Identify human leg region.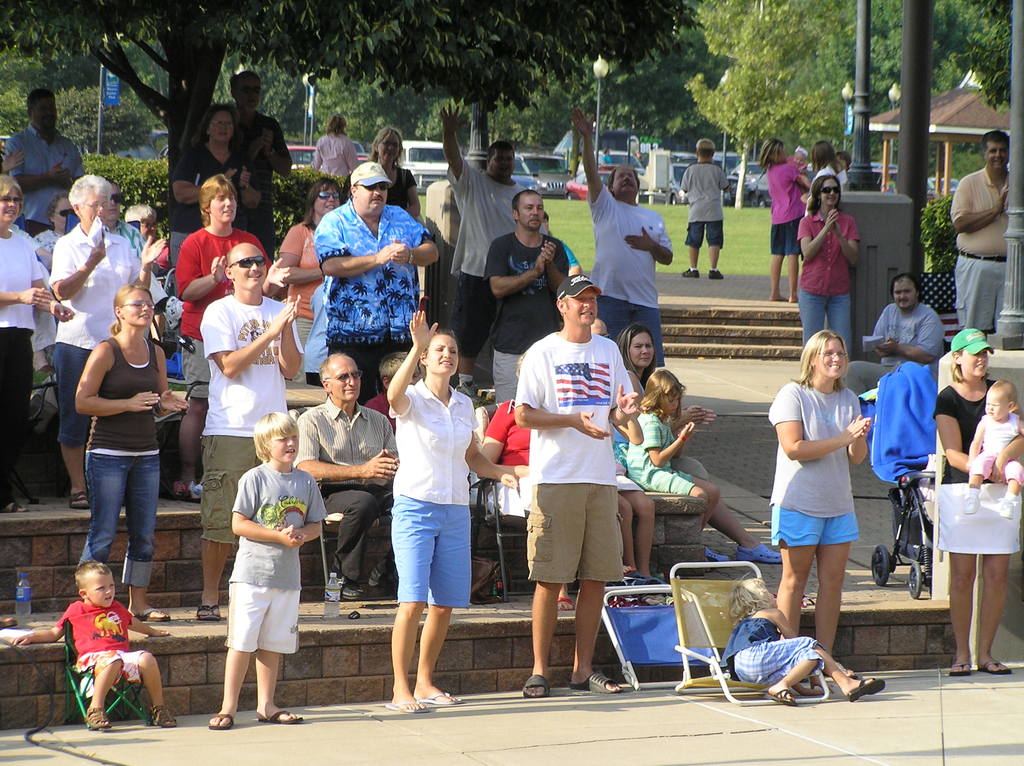
Region: 796, 280, 831, 341.
